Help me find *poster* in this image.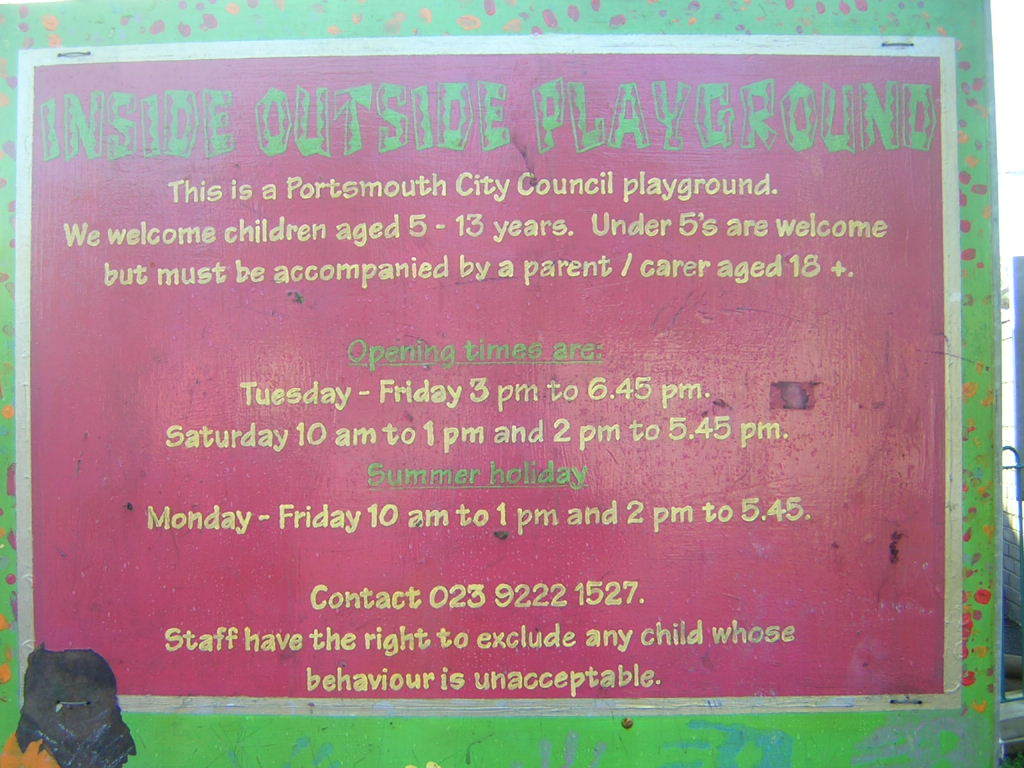
Found it: l=20, t=38, r=967, b=707.
